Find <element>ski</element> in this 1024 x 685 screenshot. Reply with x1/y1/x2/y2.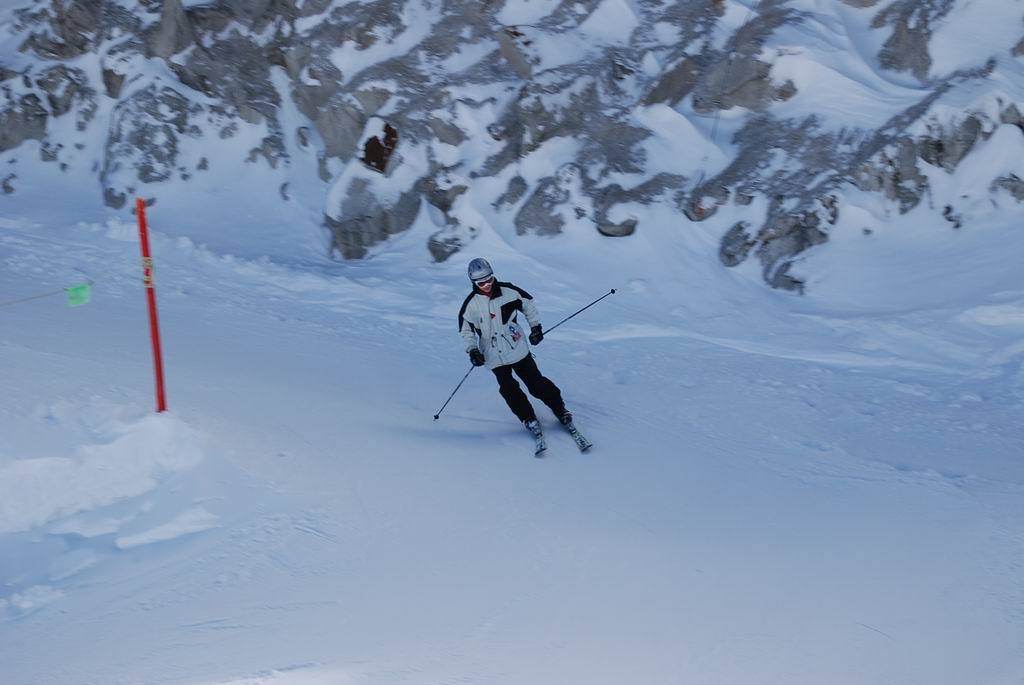
563/426/586/454.
